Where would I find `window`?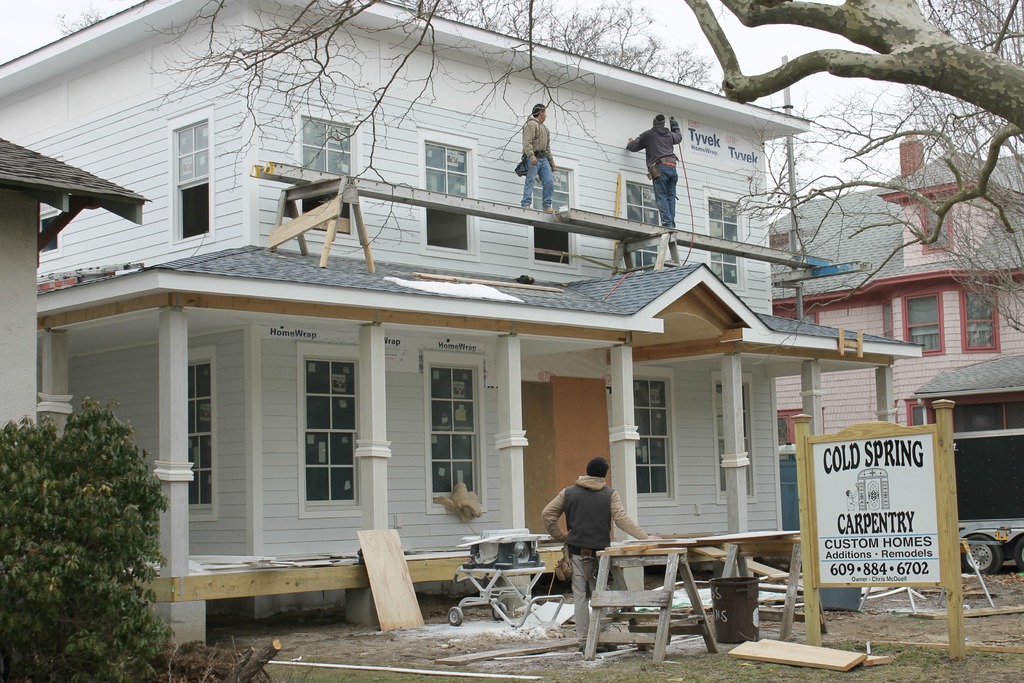
At pyautogui.locateOnScreen(39, 156, 64, 253).
